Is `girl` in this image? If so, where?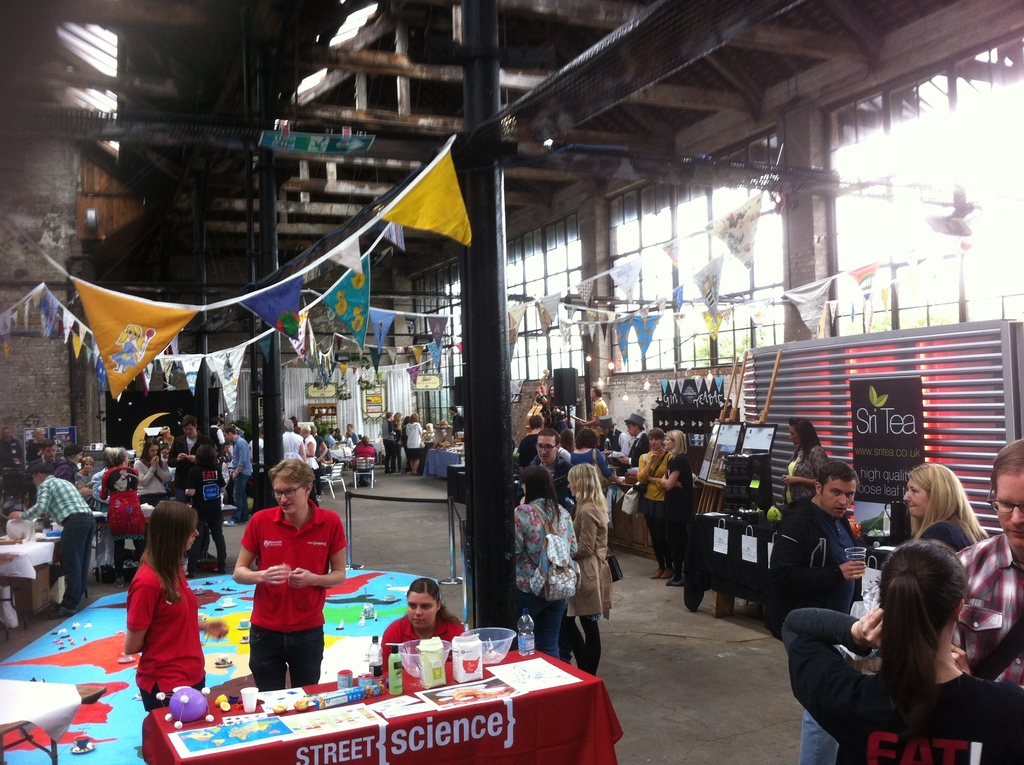
Yes, at 577 459 614 664.
